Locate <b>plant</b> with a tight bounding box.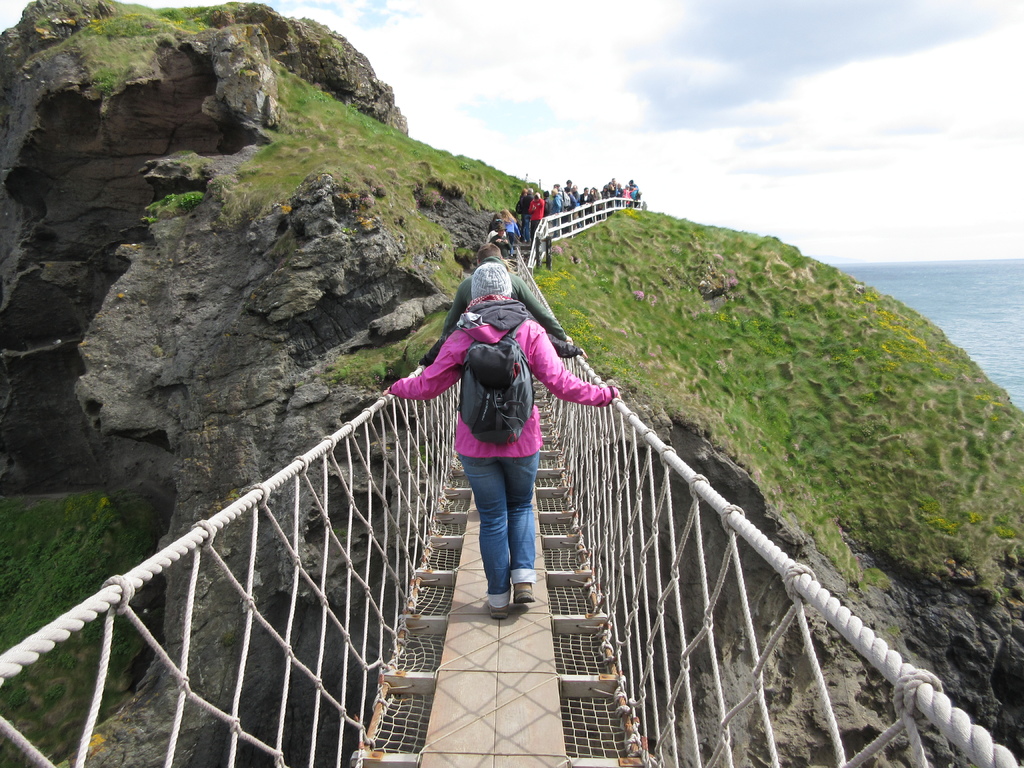
l=532, t=234, r=1023, b=590.
